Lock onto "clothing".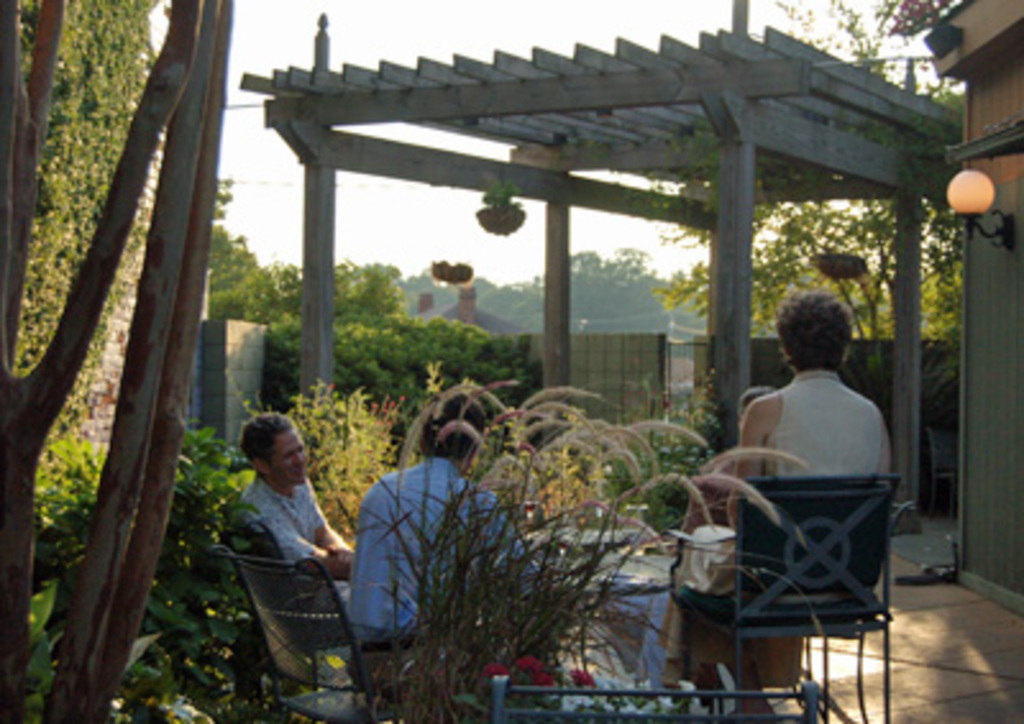
Locked: Rect(241, 473, 353, 614).
